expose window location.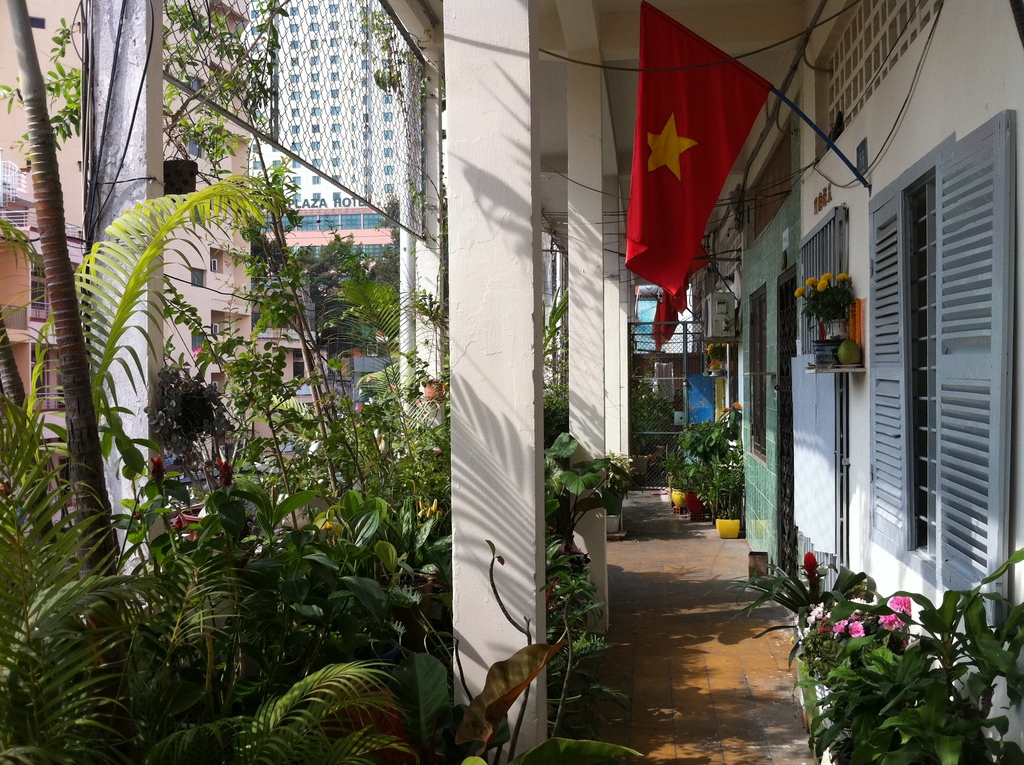
Exposed at BBox(797, 207, 843, 353).
